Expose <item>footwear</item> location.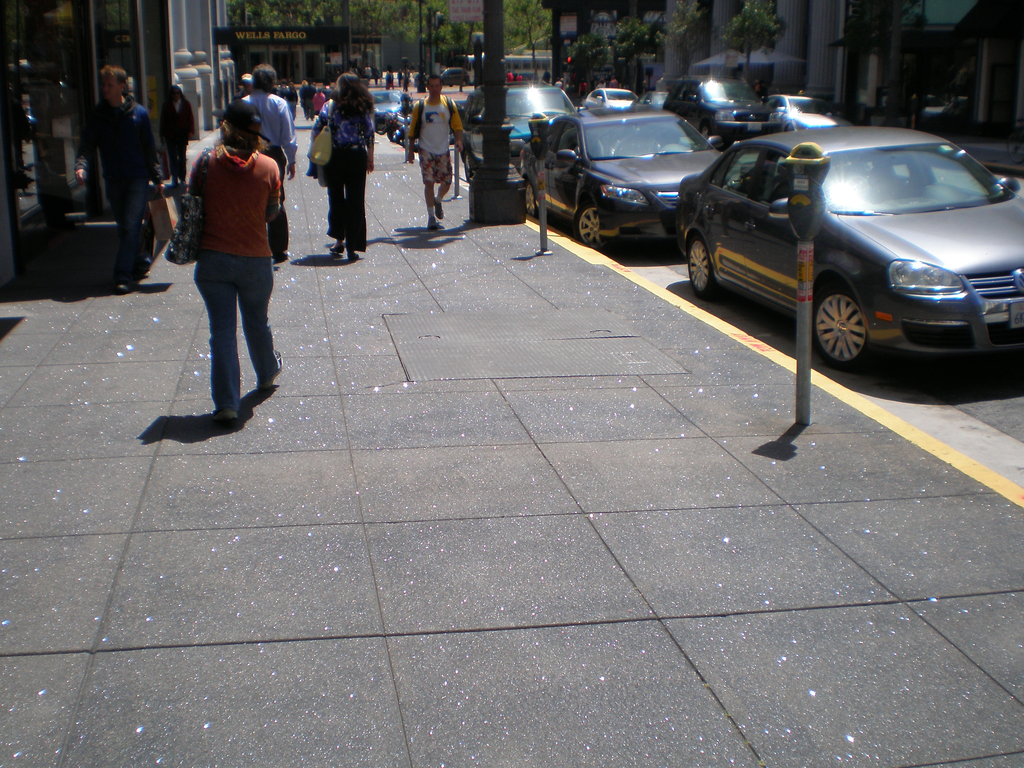
Exposed at [left=112, top=283, right=128, bottom=299].
